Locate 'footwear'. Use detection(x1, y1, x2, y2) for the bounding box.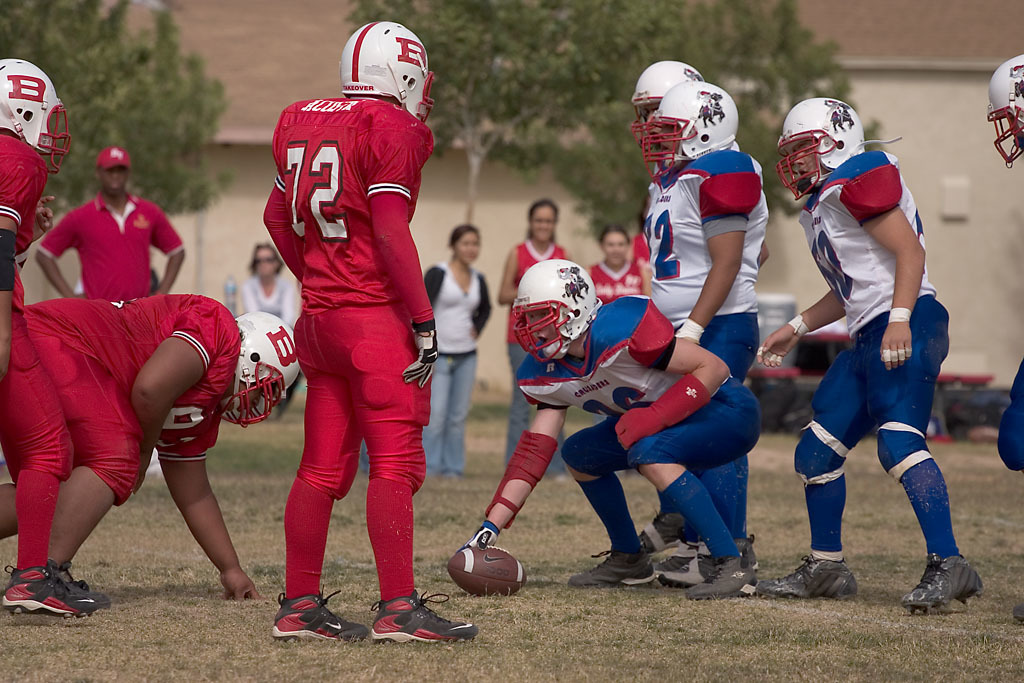
detection(638, 512, 683, 554).
